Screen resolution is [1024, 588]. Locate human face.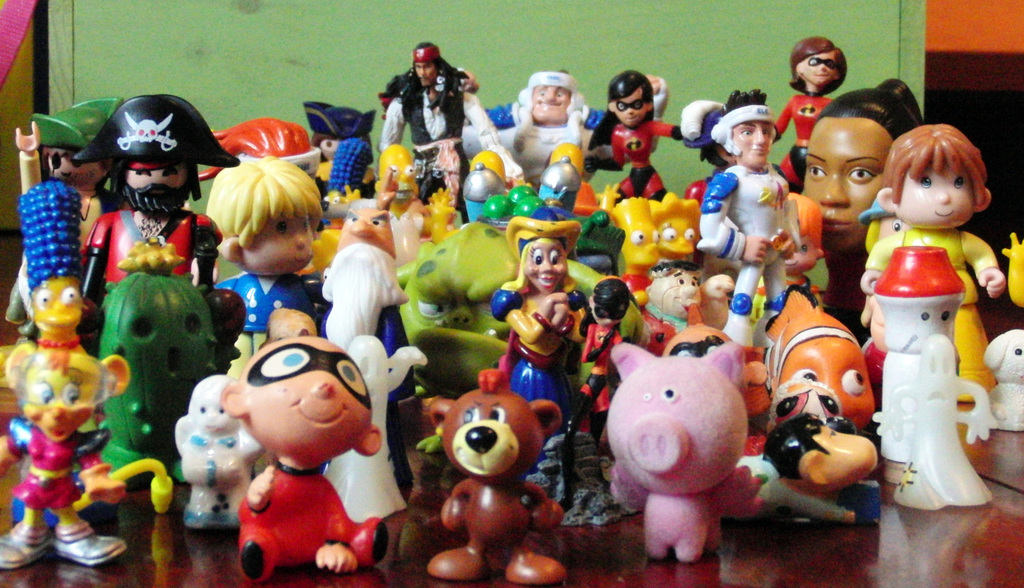
Rect(247, 345, 378, 465).
